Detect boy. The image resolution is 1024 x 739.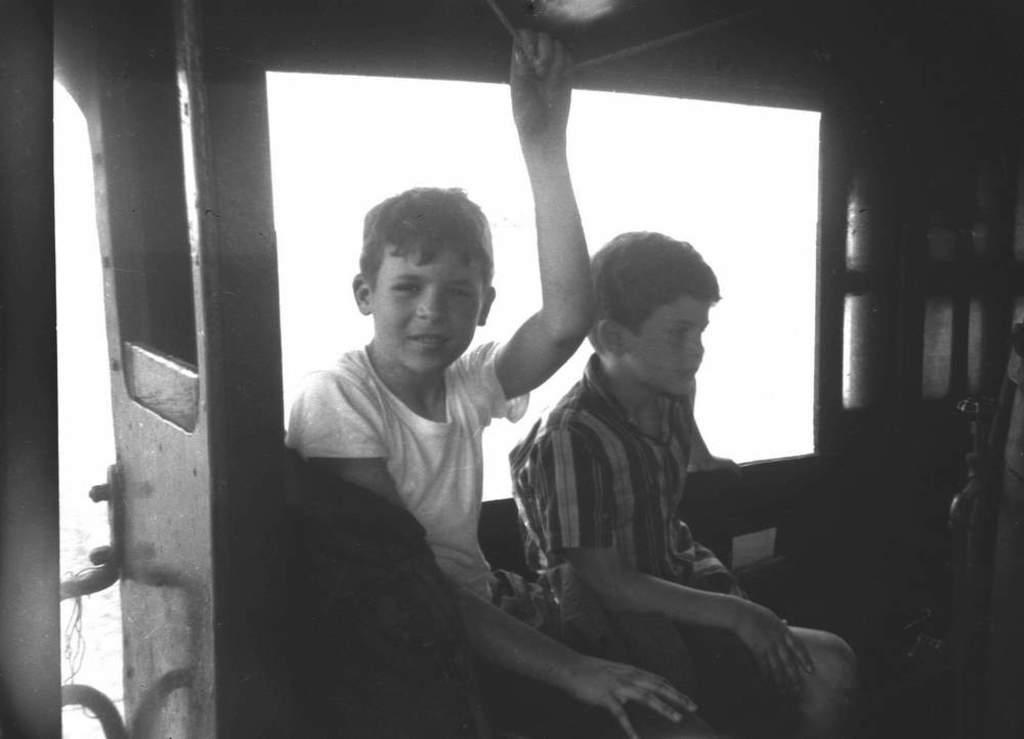
281/28/708/738.
